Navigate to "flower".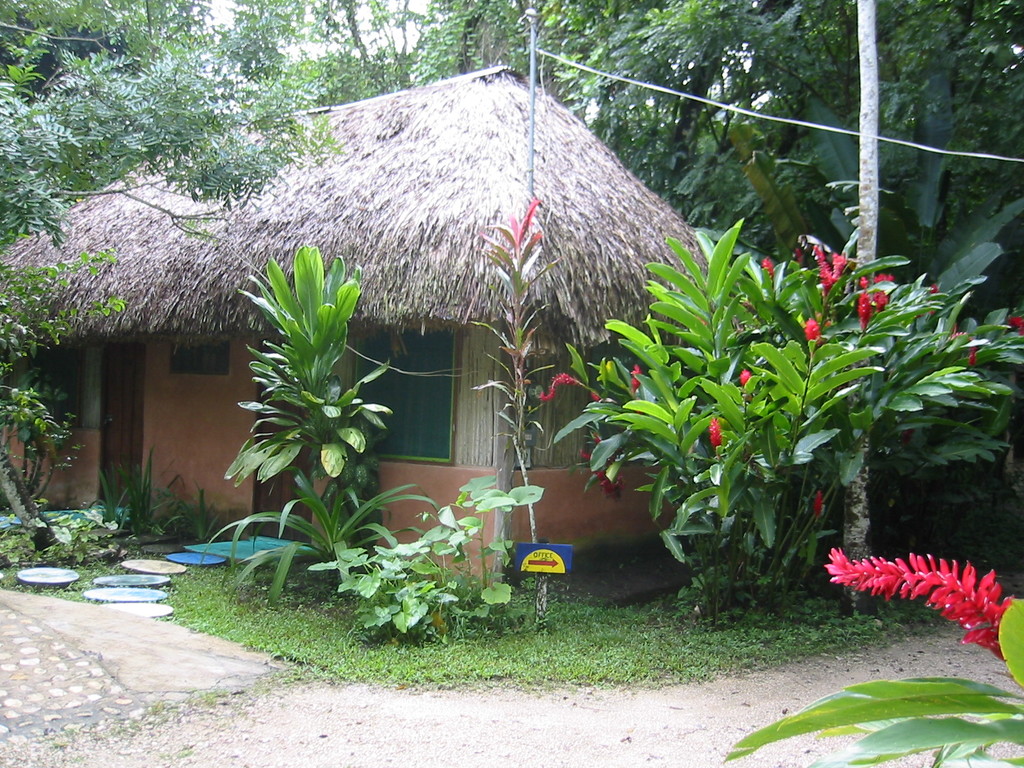
Navigation target: pyautogui.locateOnScreen(541, 367, 571, 406).
